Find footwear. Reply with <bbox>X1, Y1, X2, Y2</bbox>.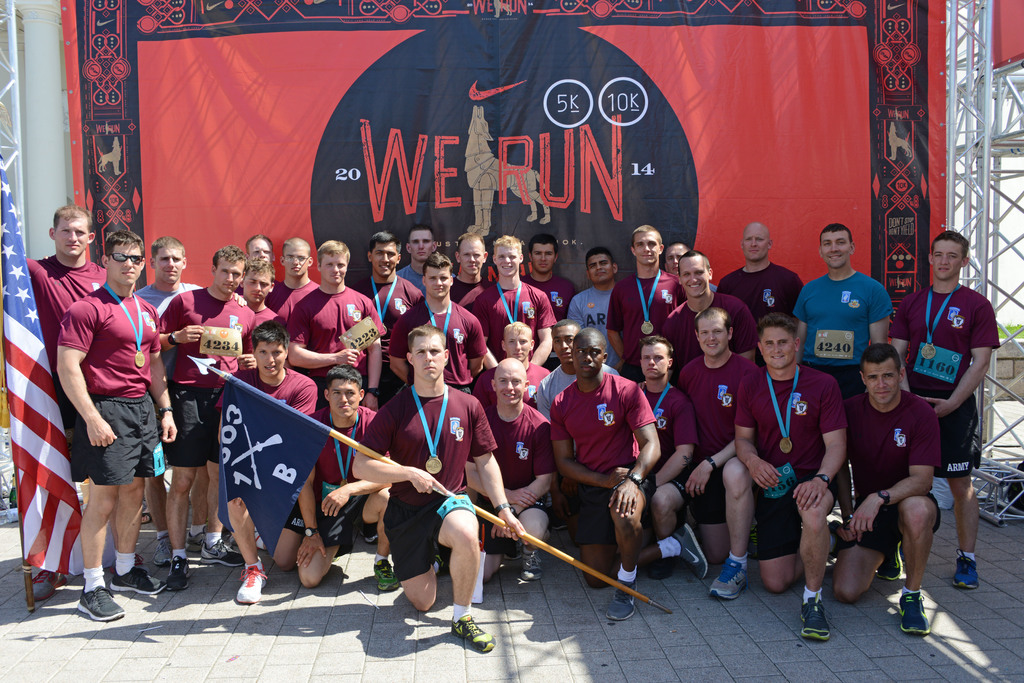
<bbox>186, 525, 214, 555</bbox>.
